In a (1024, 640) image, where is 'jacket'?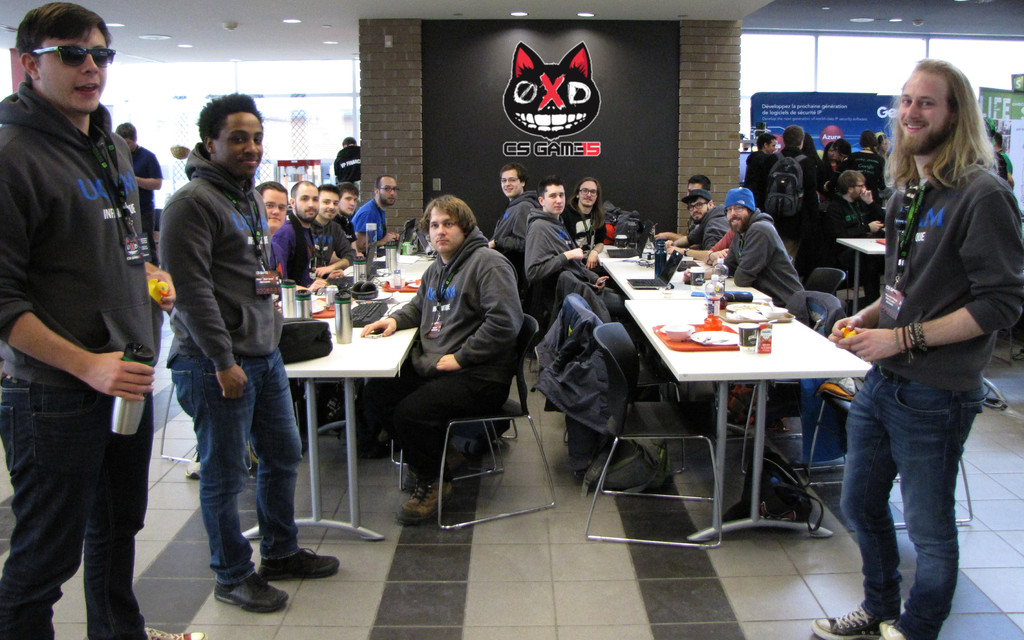
(531, 290, 616, 438).
